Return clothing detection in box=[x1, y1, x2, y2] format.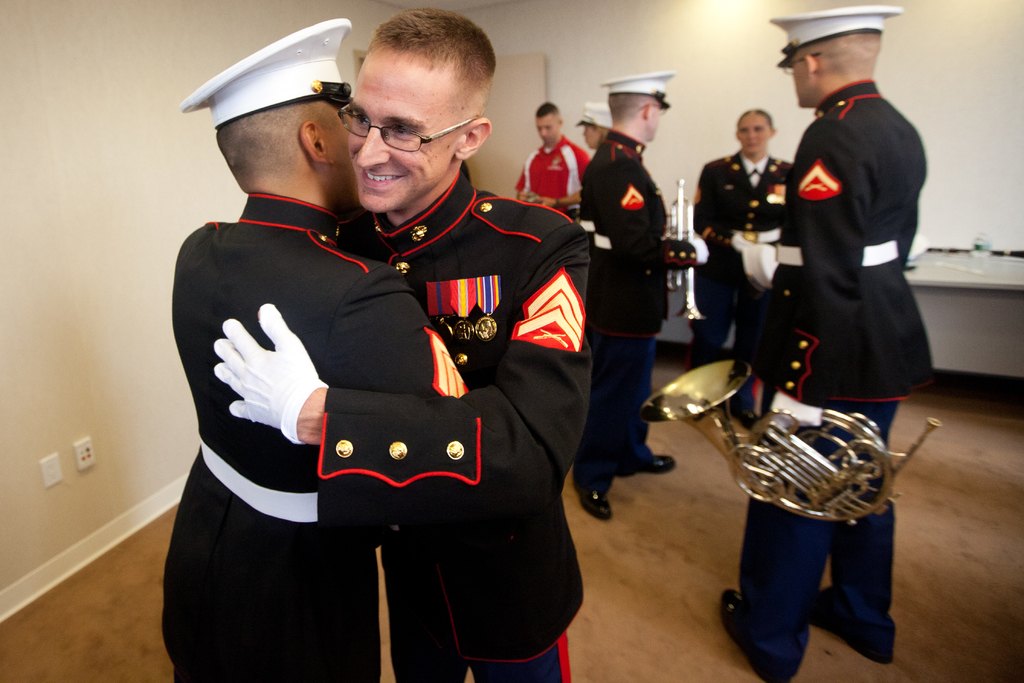
box=[577, 127, 670, 498].
